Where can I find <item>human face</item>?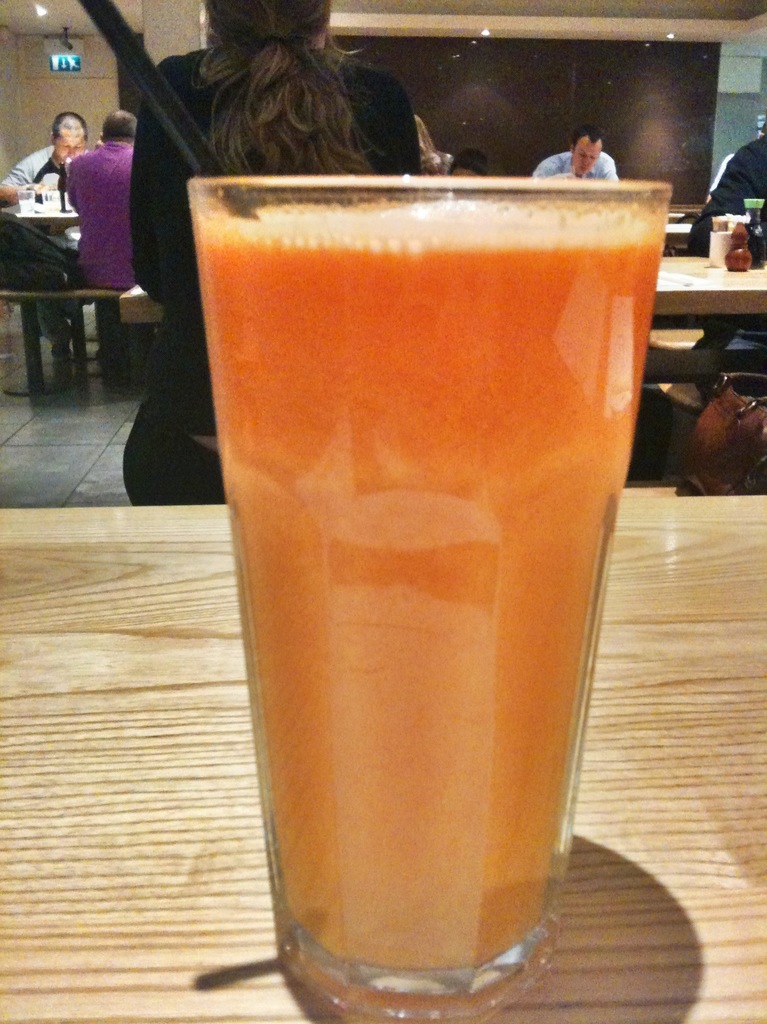
You can find it at BBox(64, 113, 74, 143).
